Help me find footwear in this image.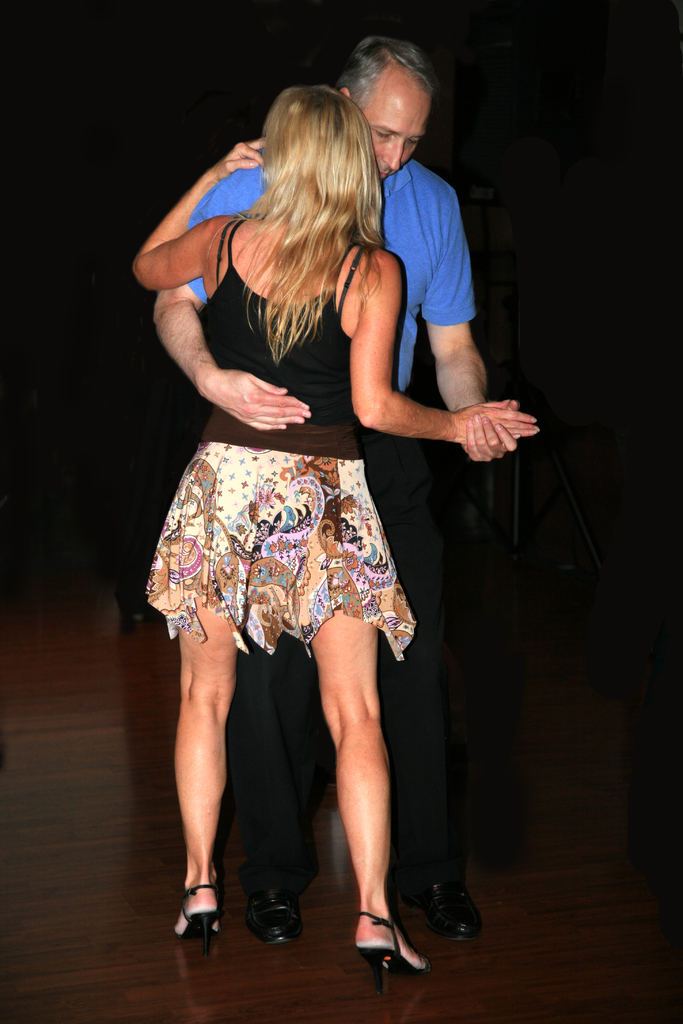
Found it: 420,877,488,946.
